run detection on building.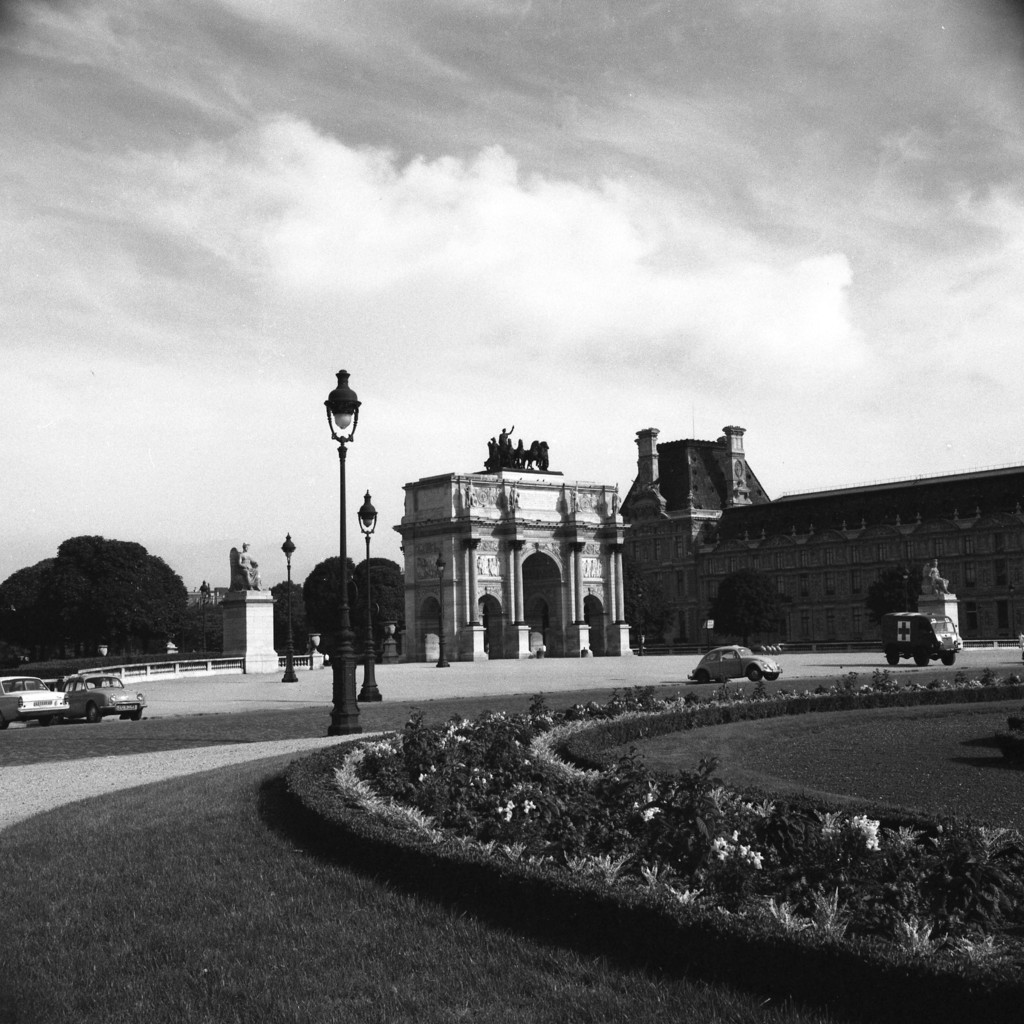
Result: select_region(621, 415, 1023, 652).
